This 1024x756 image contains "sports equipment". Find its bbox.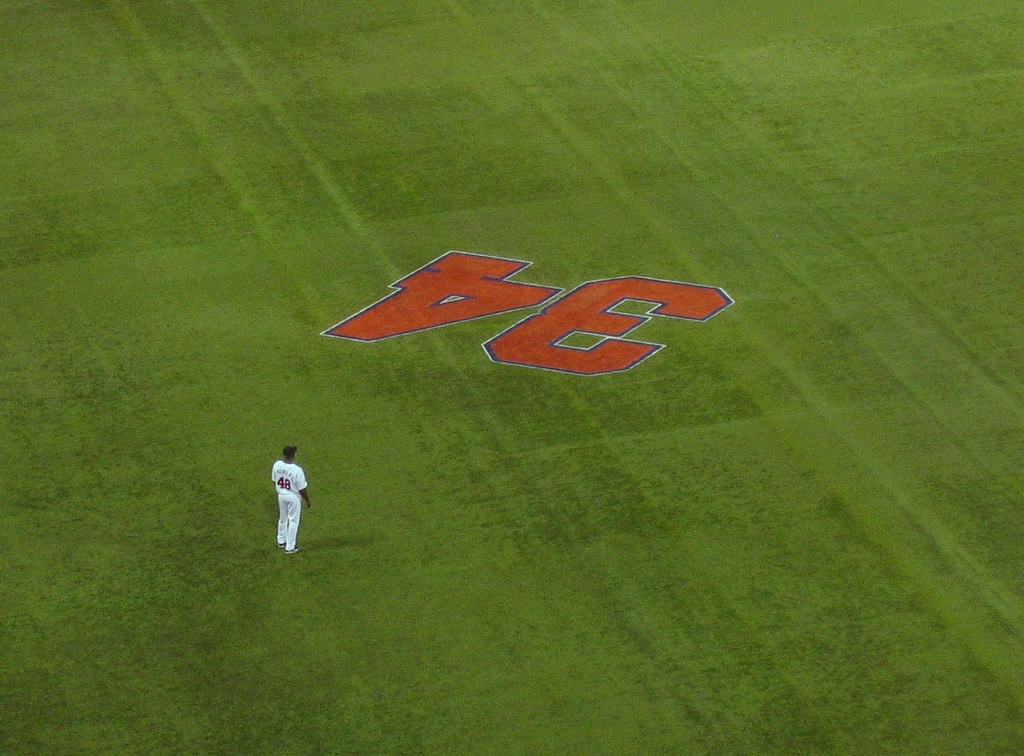
left=284, top=541, right=304, bottom=555.
